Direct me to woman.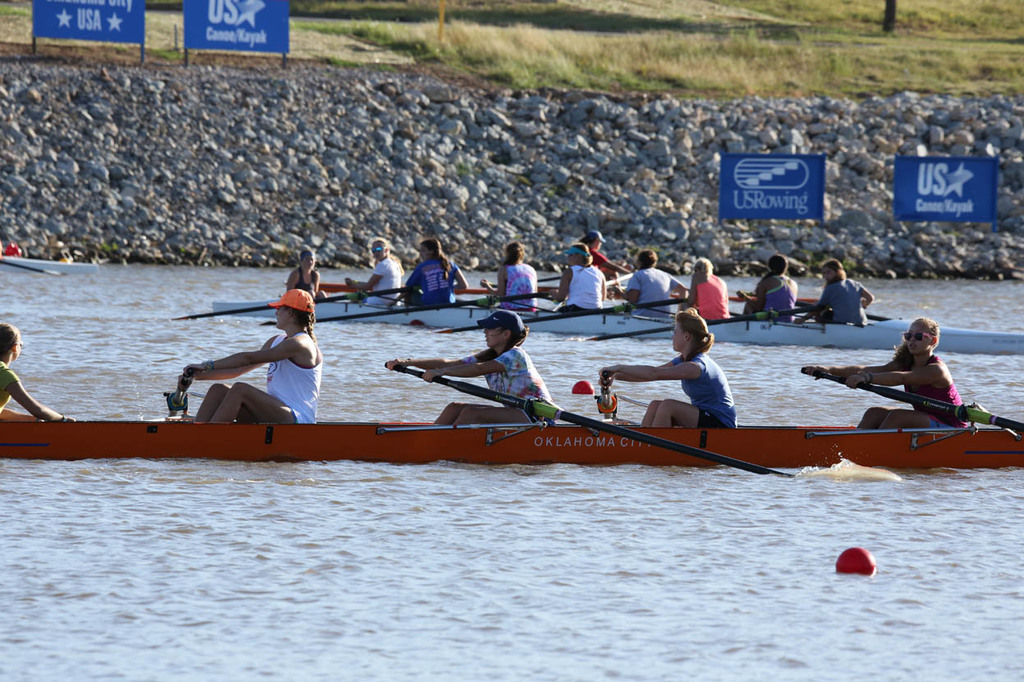
Direction: {"x1": 283, "y1": 245, "x2": 325, "y2": 306}.
